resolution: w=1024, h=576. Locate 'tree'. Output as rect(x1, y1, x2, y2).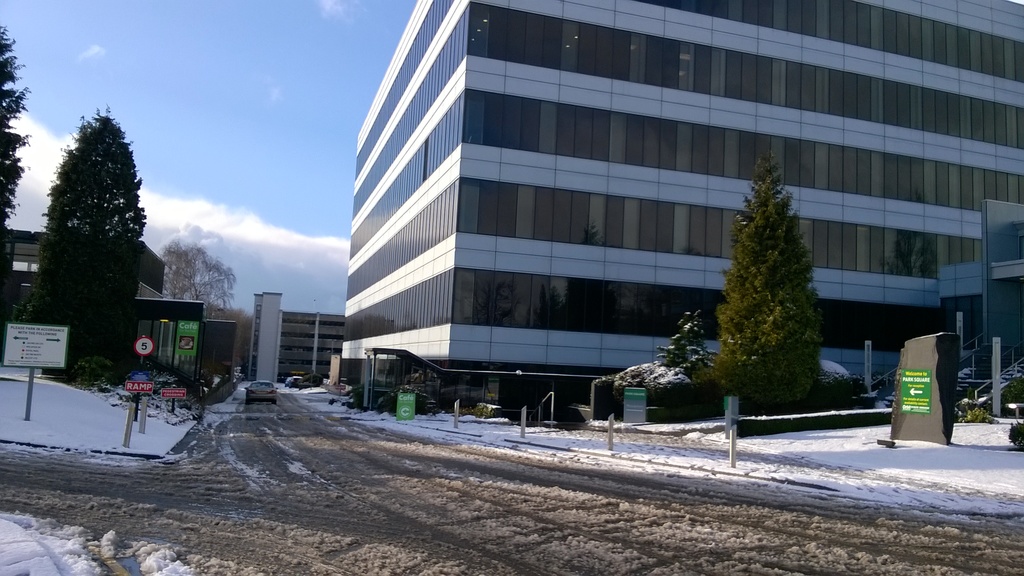
rect(711, 151, 836, 410).
